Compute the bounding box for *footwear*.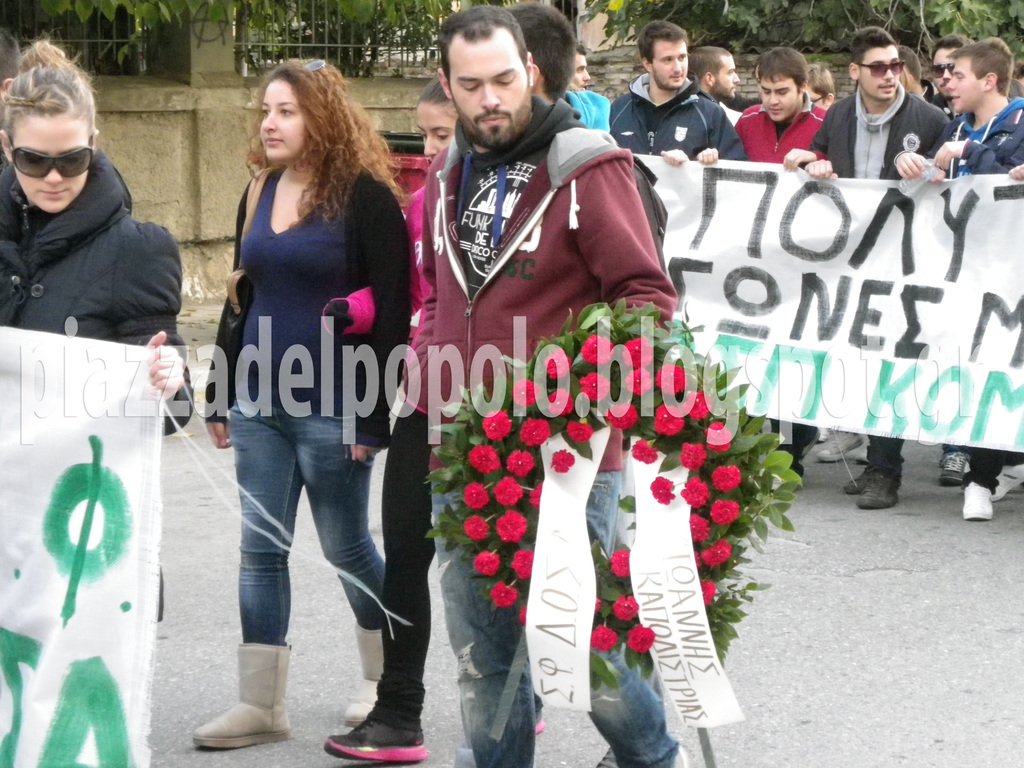
pyautogui.locateOnScreen(933, 447, 968, 483).
